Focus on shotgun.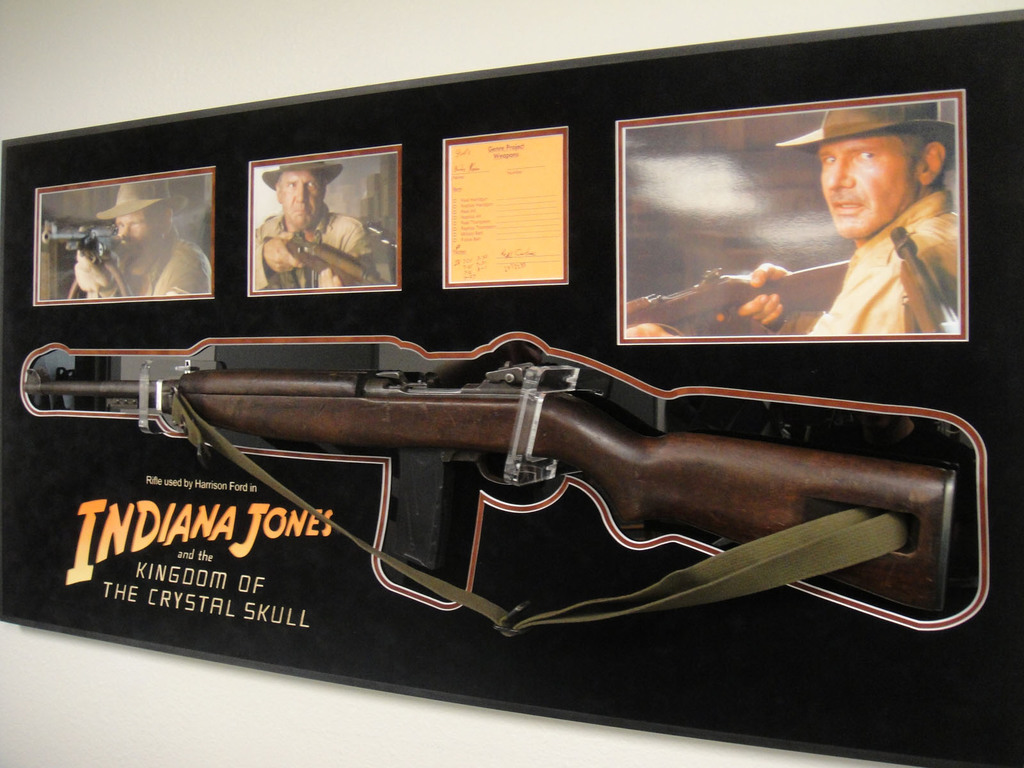
Focused at x1=627, y1=257, x2=849, y2=337.
